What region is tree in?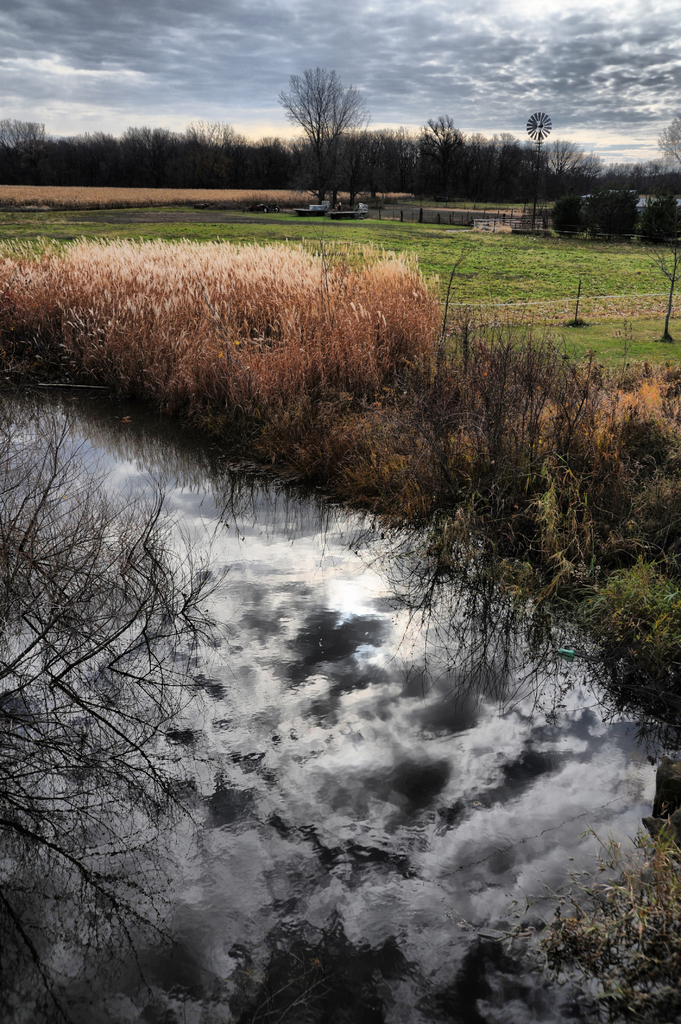
<bbox>0, 387, 231, 1023</bbox>.
